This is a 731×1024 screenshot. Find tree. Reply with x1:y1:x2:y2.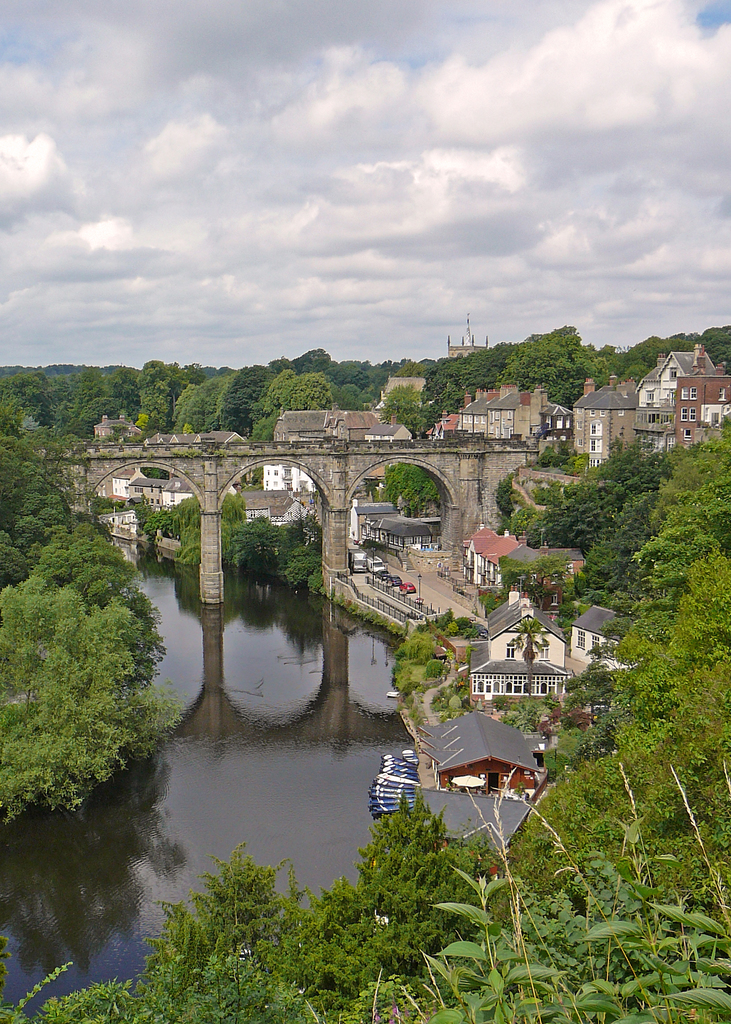
495:478:518:536.
